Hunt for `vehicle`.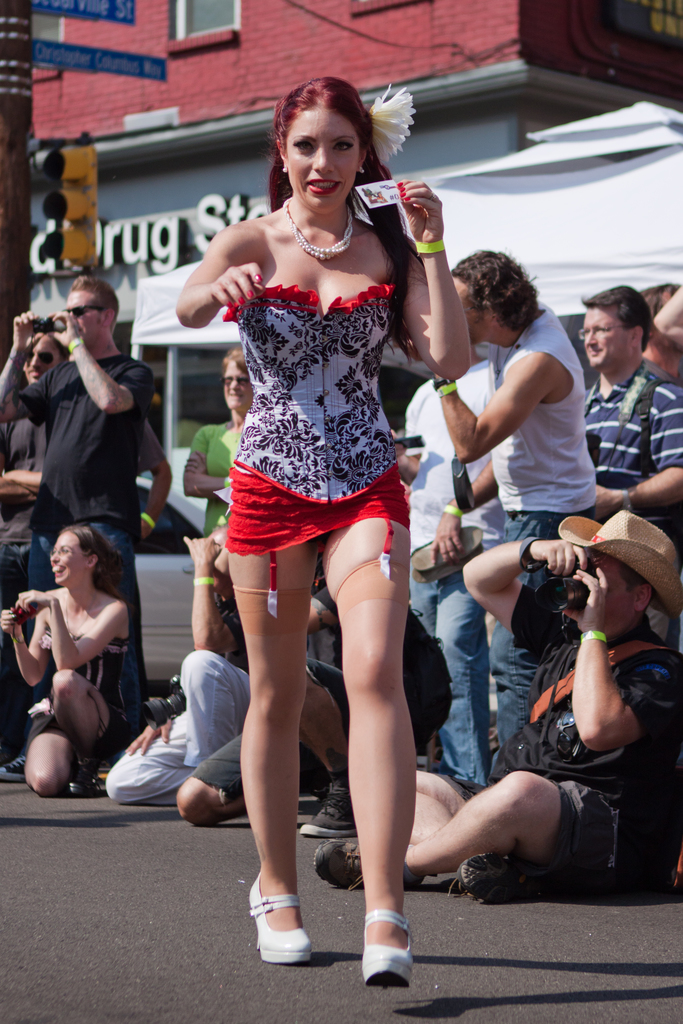
Hunted down at (left=0, top=449, right=443, bottom=764).
